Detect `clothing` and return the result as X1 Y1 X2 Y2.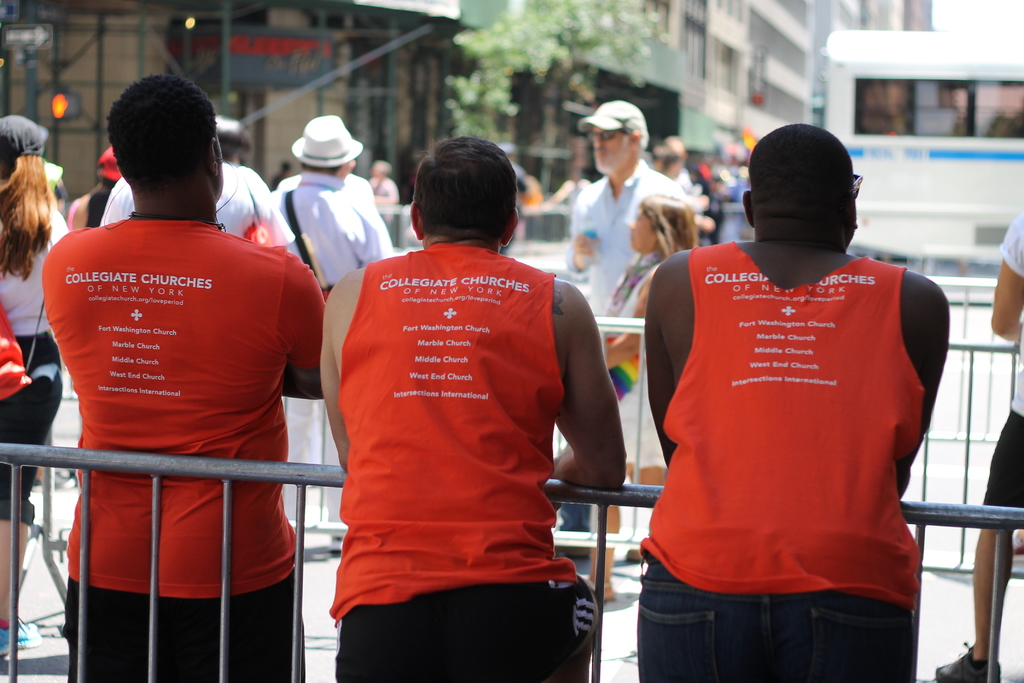
273 182 401 539.
